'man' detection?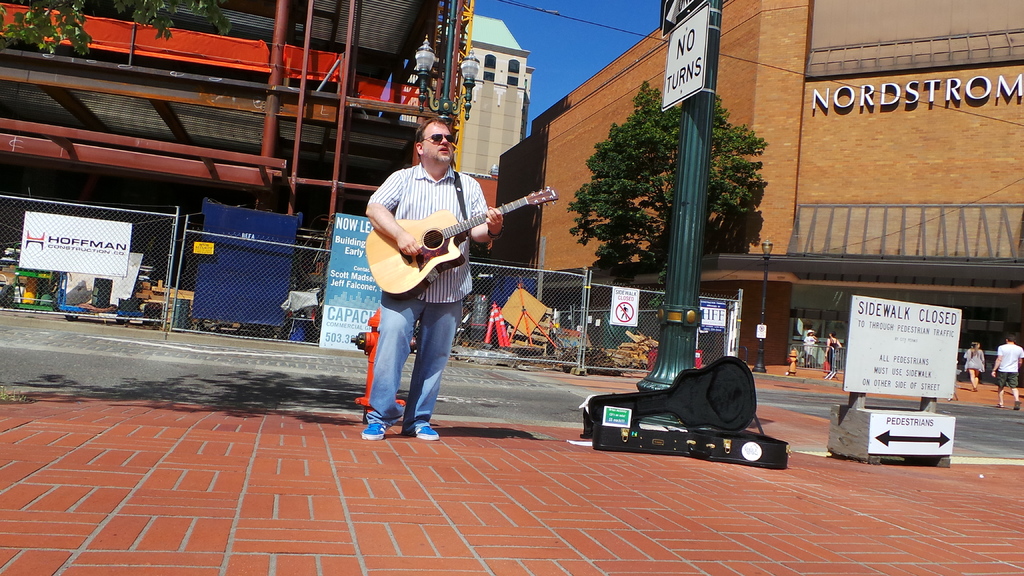
x1=988 y1=338 x2=1023 y2=413
